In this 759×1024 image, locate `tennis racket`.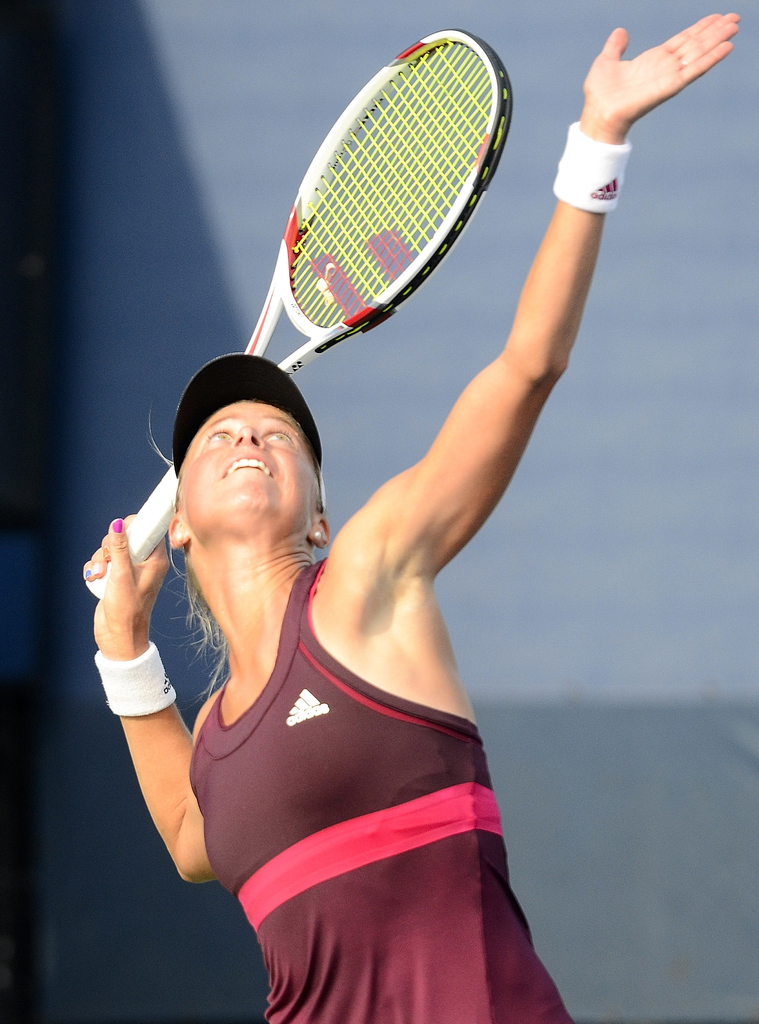
Bounding box: box=[86, 30, 515, 596].
